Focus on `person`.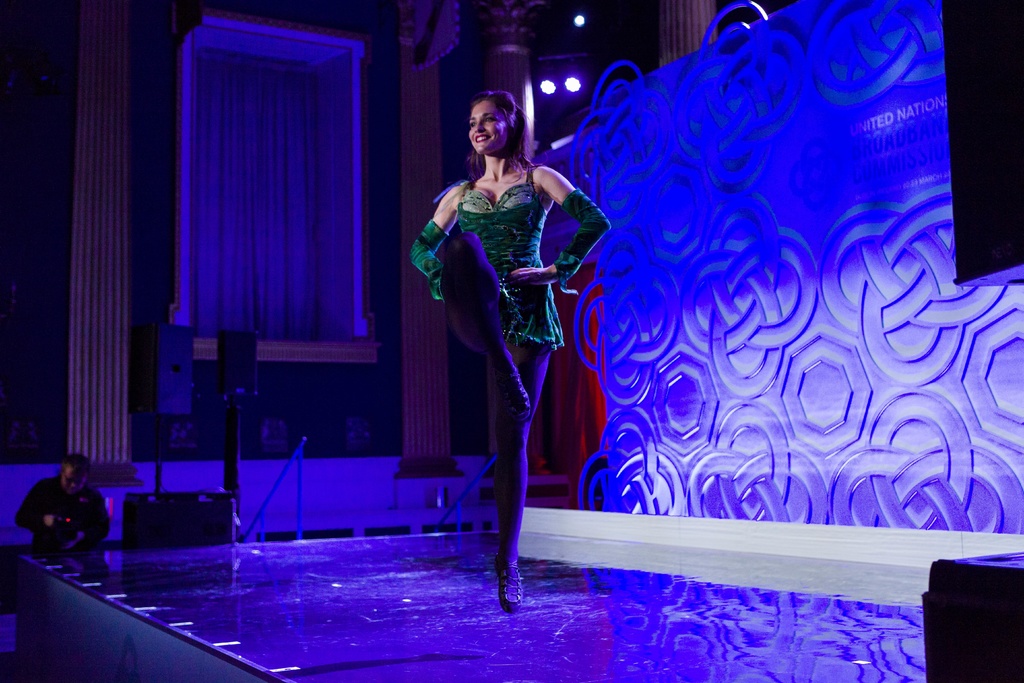
Focused at Rect(15, 457, 120, 545).
